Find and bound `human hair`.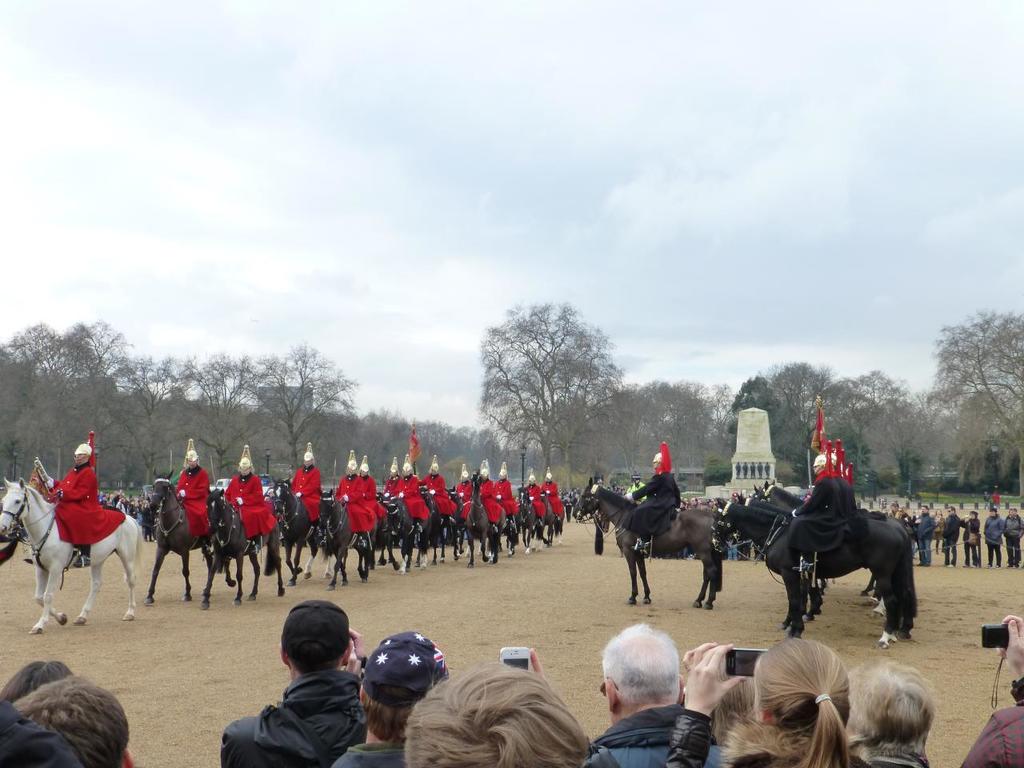
Bound: select_region(399, 662, 586, 767).
